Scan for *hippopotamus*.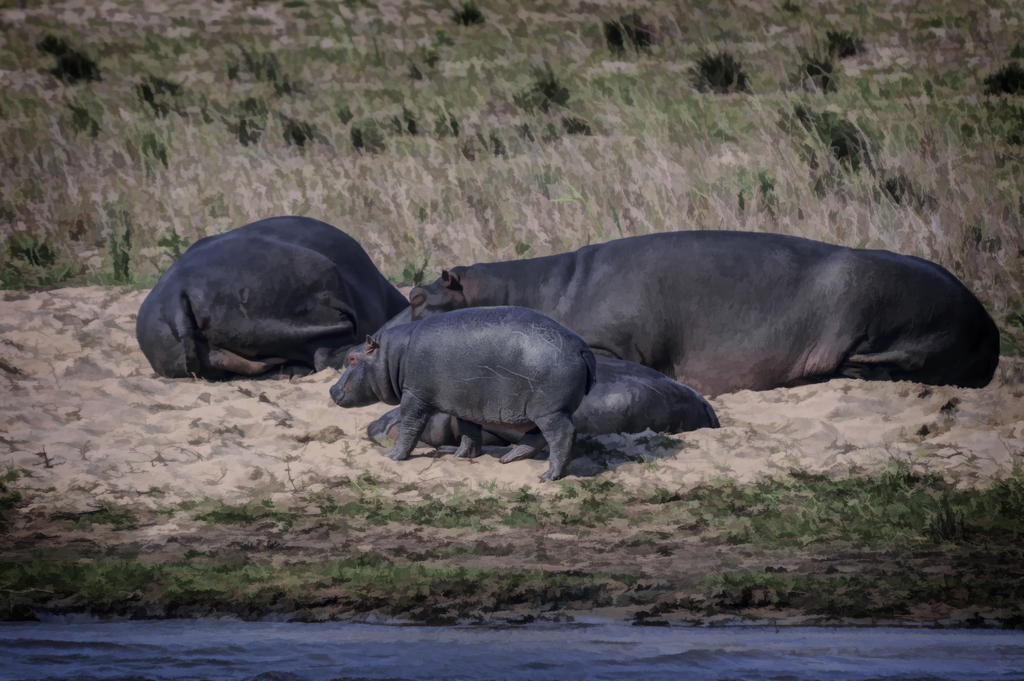
Scan result: 342, 228, 1004, 395.
